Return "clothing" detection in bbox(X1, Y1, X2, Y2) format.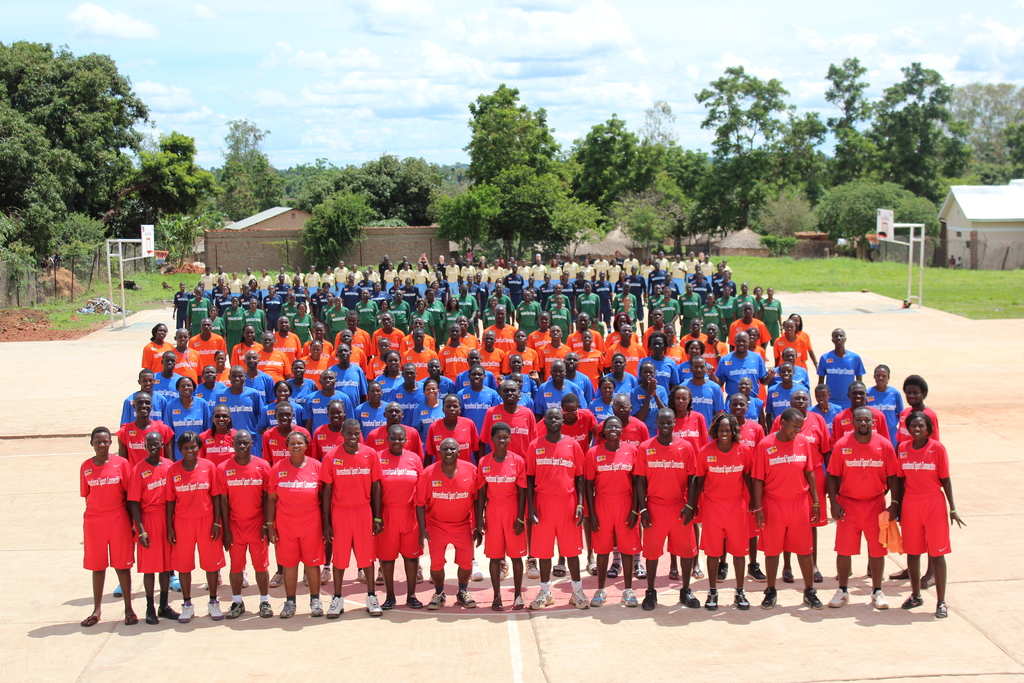
bbox(380, 424, 428, 472).
